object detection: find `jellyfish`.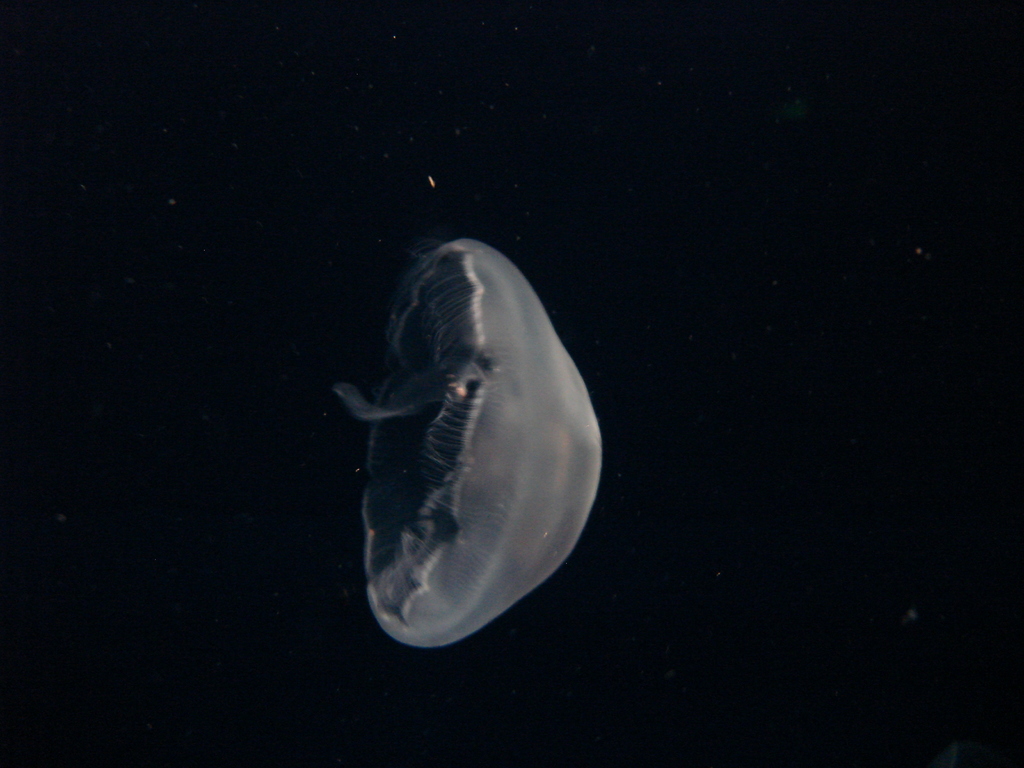
[332,228,602,651].
